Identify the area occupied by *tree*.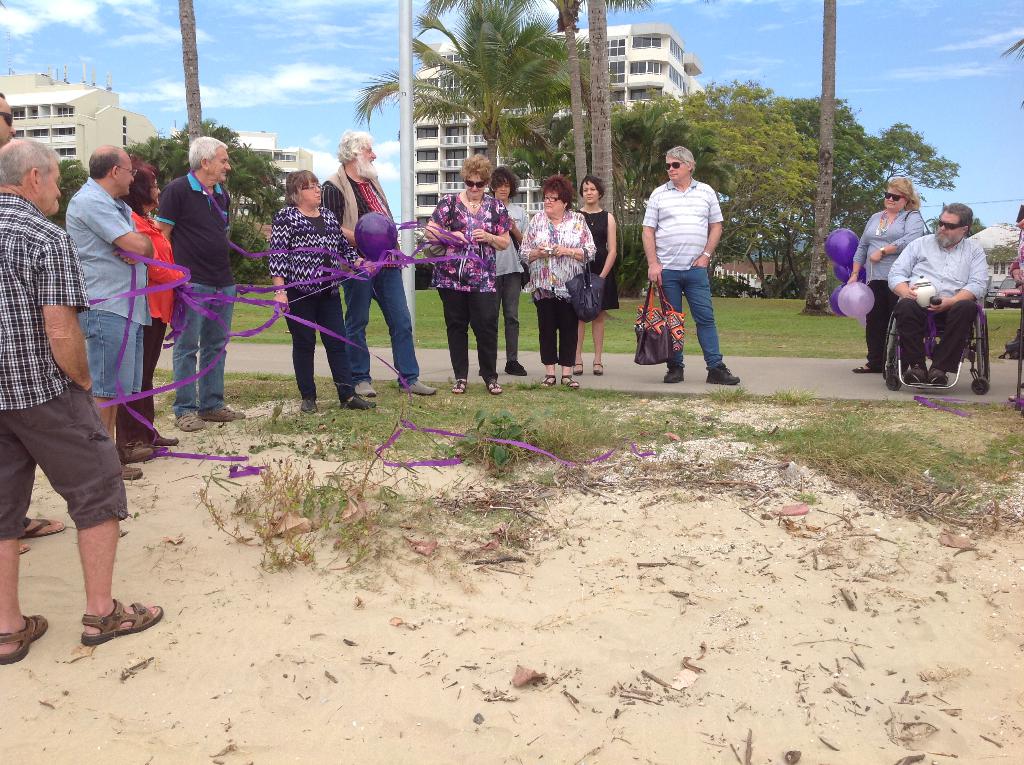
Area: 605:95:735:294.
